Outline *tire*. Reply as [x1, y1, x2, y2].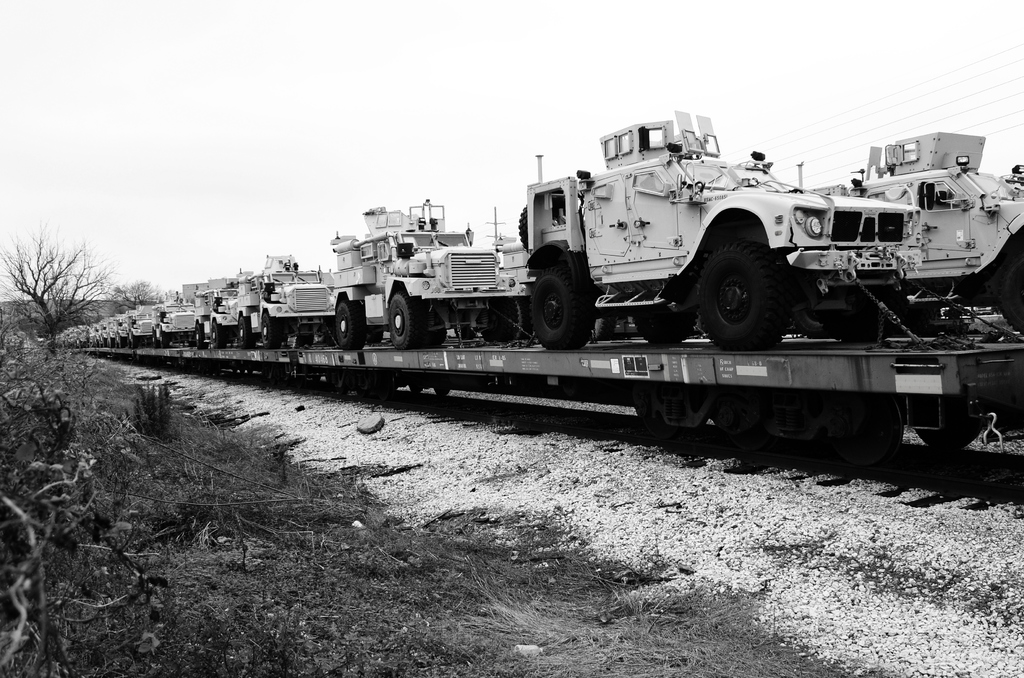
[426, 328, 447, 347].
